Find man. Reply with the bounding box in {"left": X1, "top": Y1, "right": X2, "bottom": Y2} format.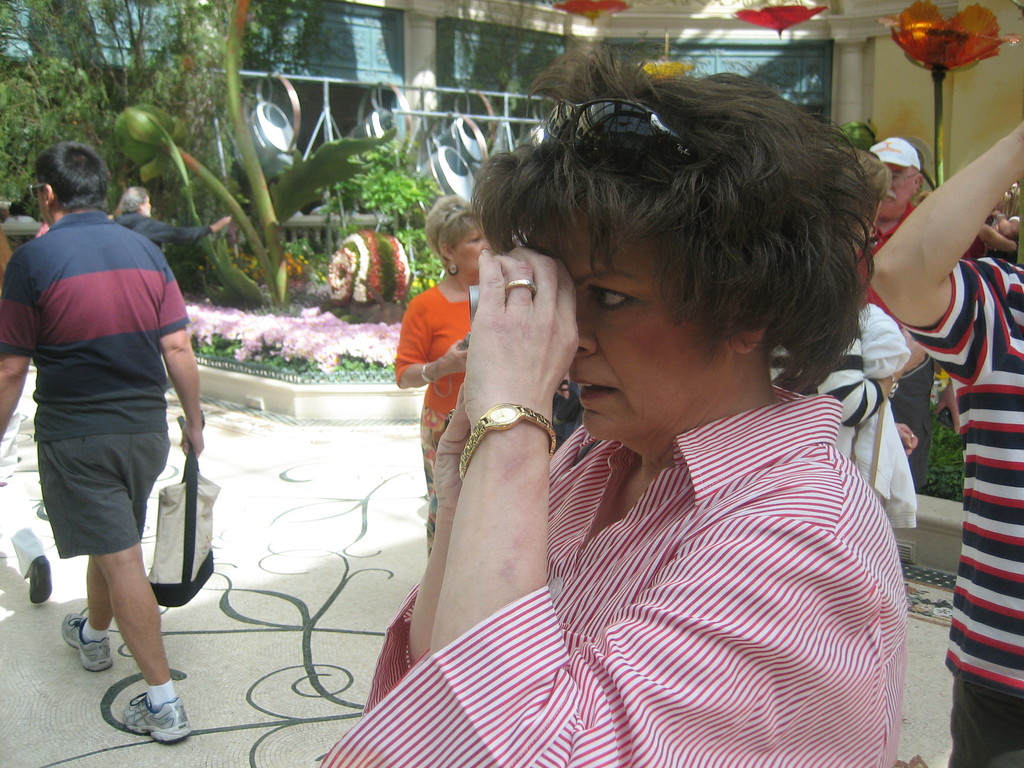
{"left": 856, "top": 132, "right": 963, "bottom": 491}.
